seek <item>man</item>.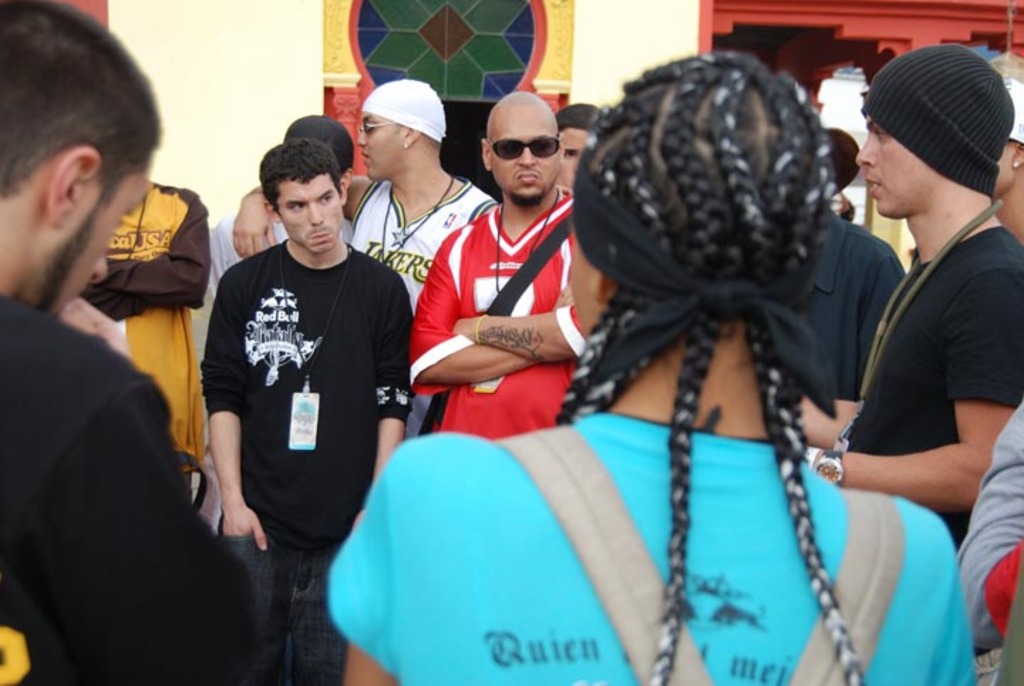
(left=229, top=75, right=502, bottom=444).
